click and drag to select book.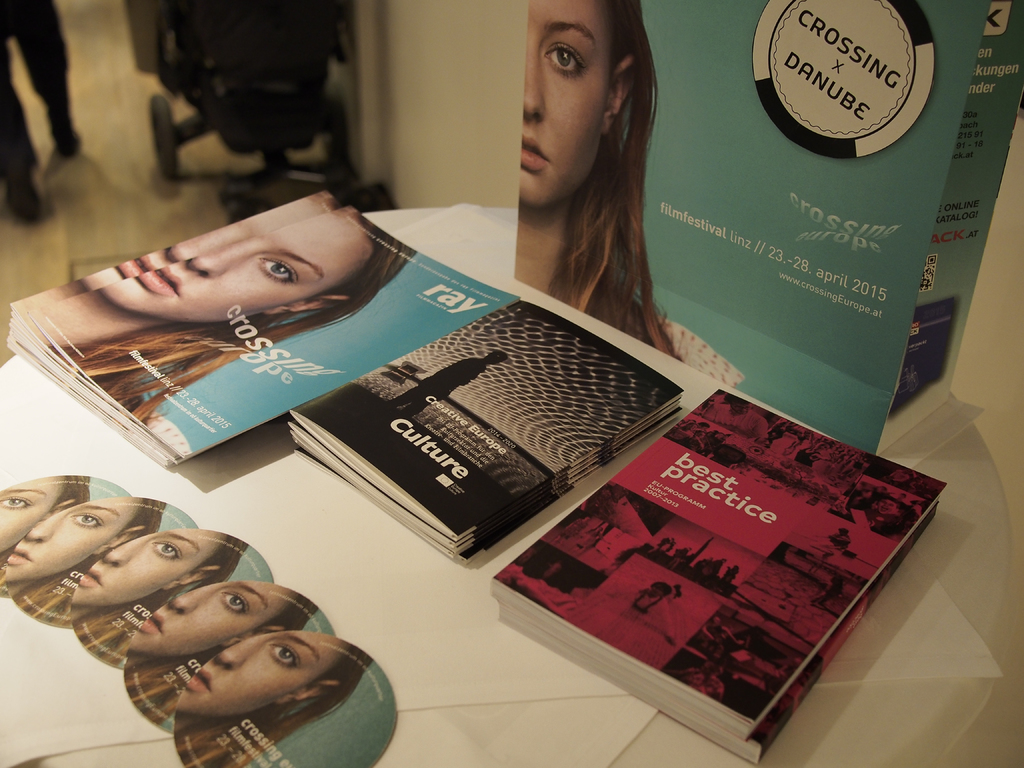
Selection: l=493, t=504, r=948, b=767.
